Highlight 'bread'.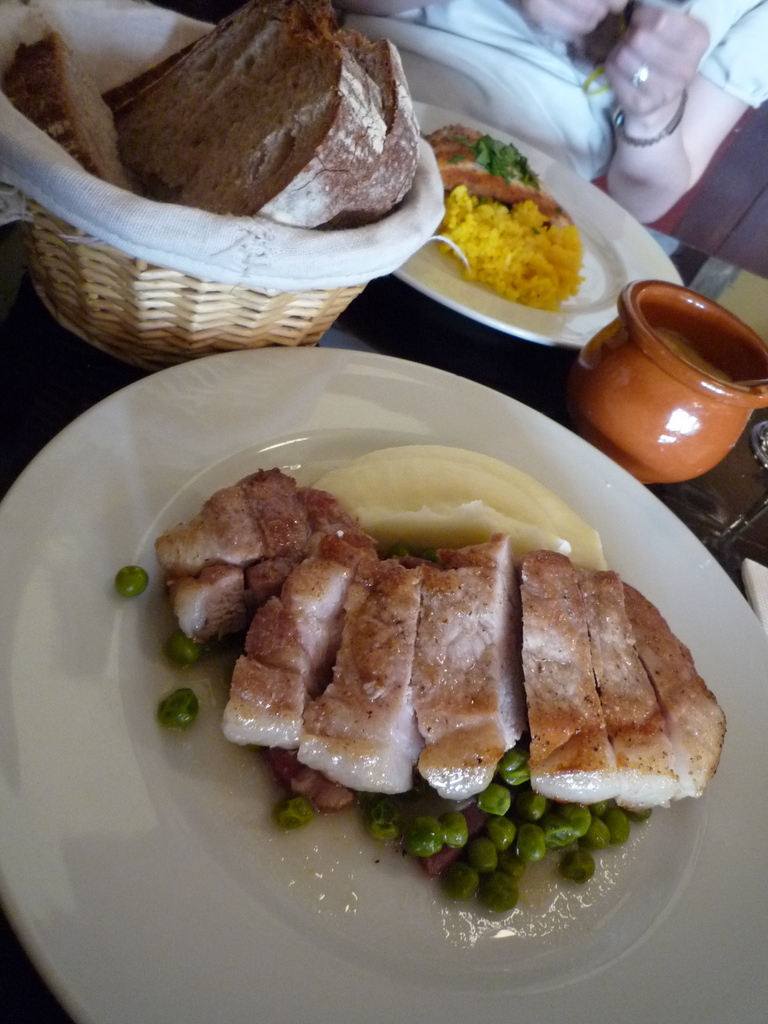
Highlighted region: <box>336,29,411,220</box>.
